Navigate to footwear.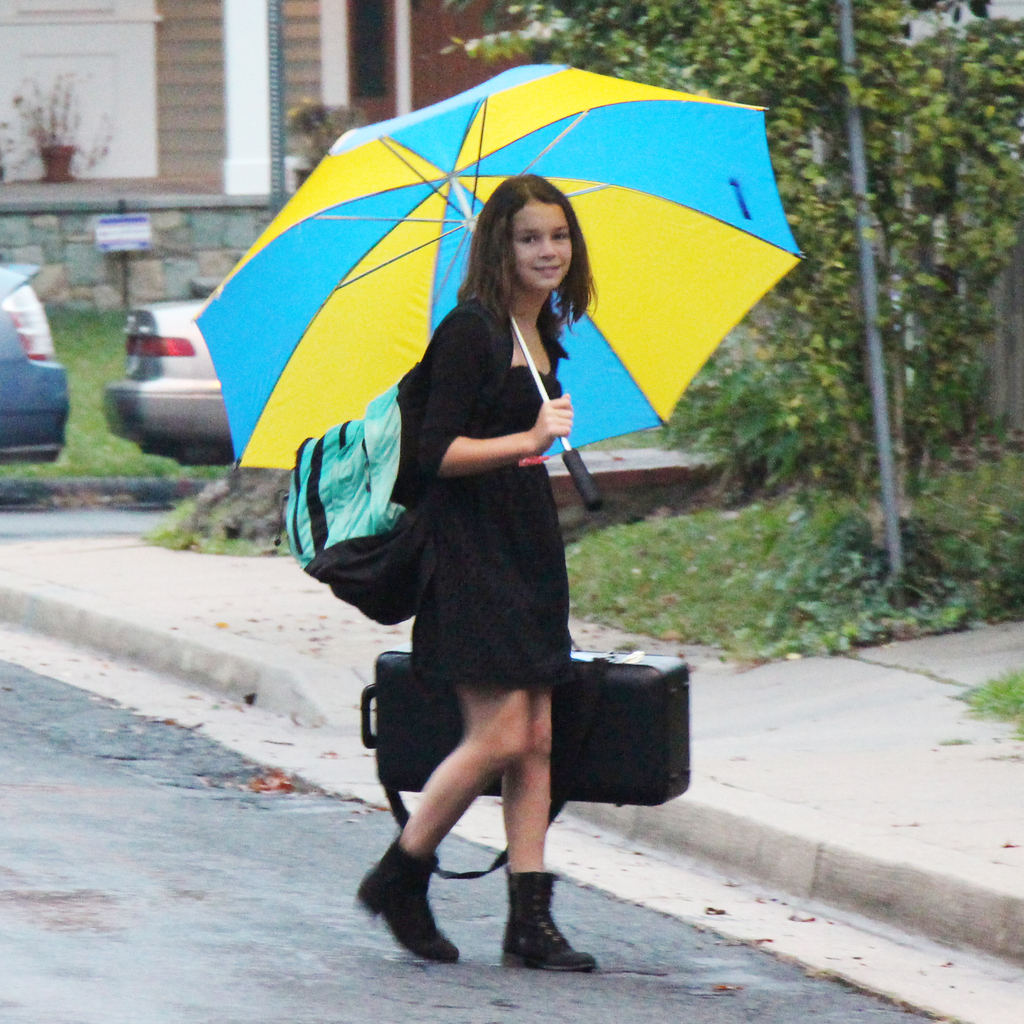
Navigation target: [left=349, top=856, right=463, bottom=966].
